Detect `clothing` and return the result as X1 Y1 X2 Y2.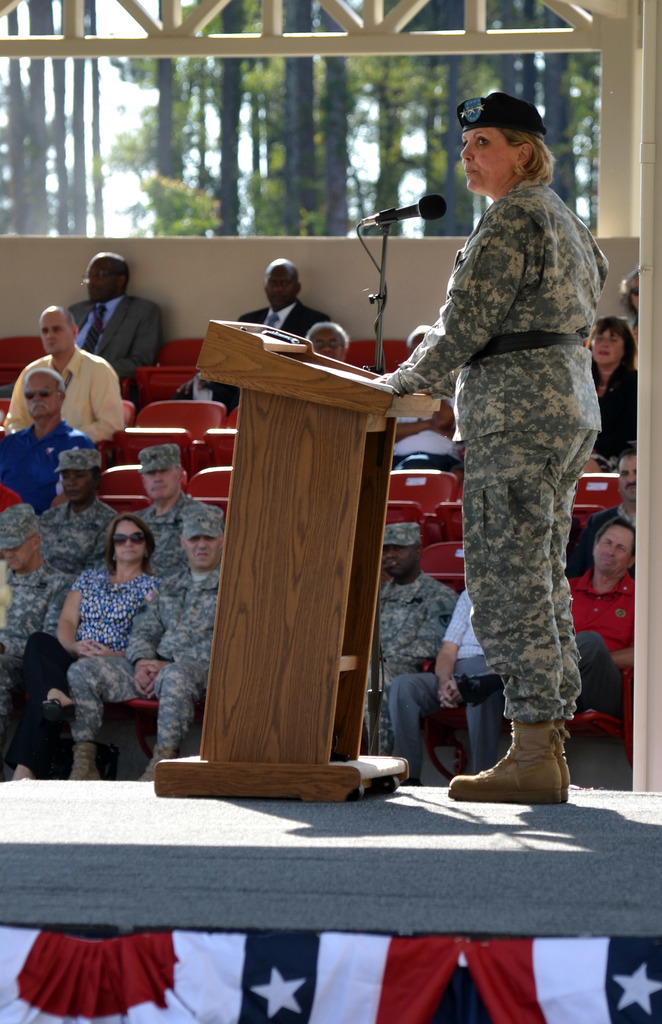
570 567 636 714.
